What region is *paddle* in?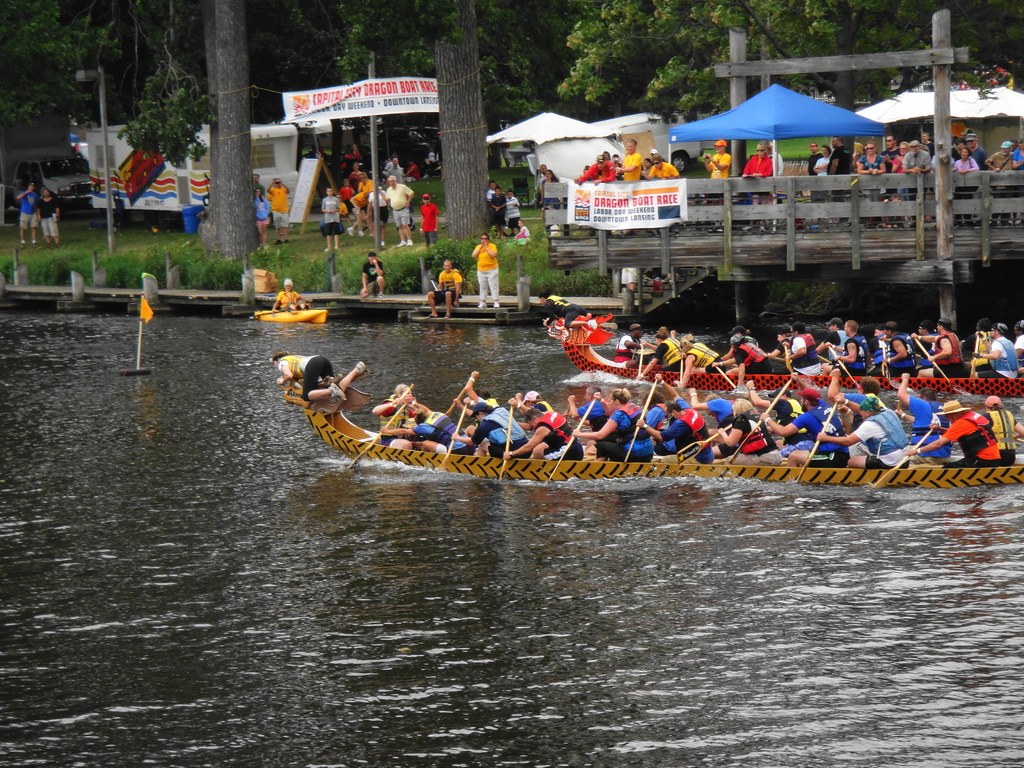
(970, 333, 980, 383).
